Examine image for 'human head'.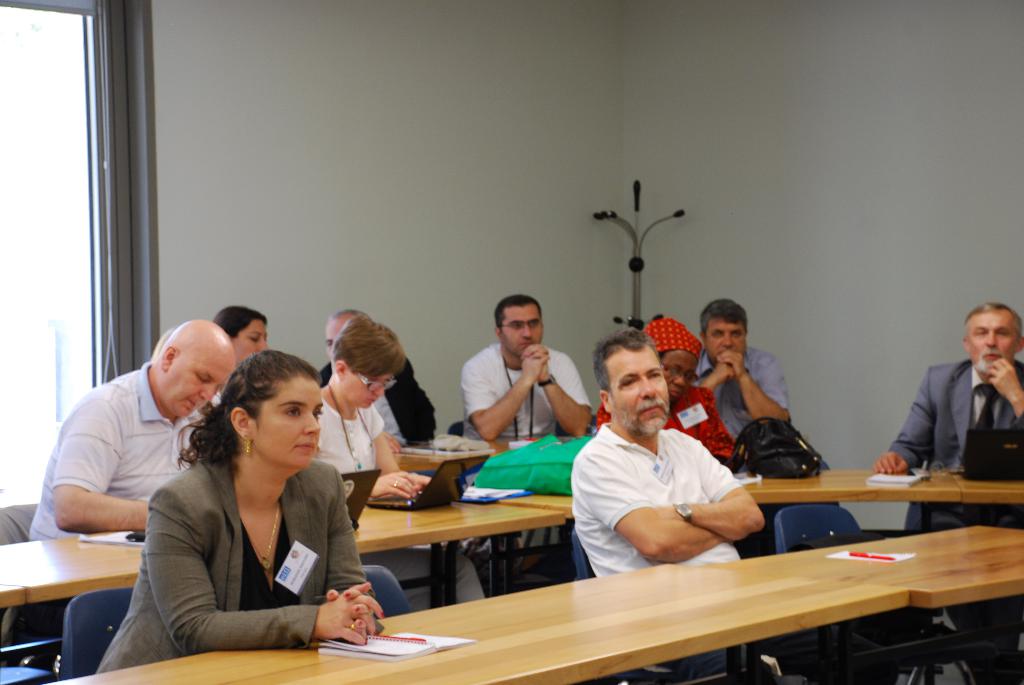
Examination result: bbox=(593, 326, 669, 436).
